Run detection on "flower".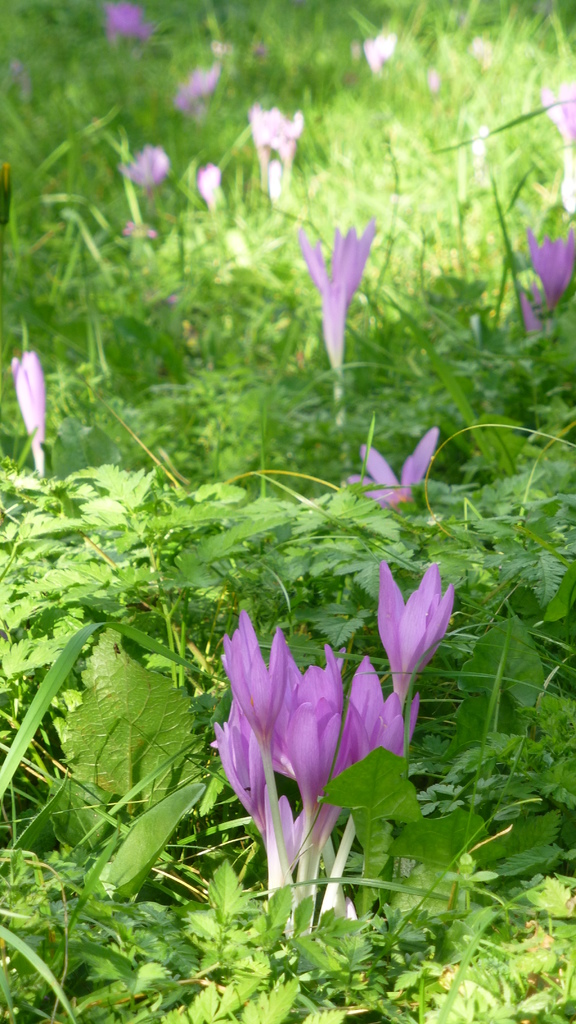
Result: (5,353,42,479).
